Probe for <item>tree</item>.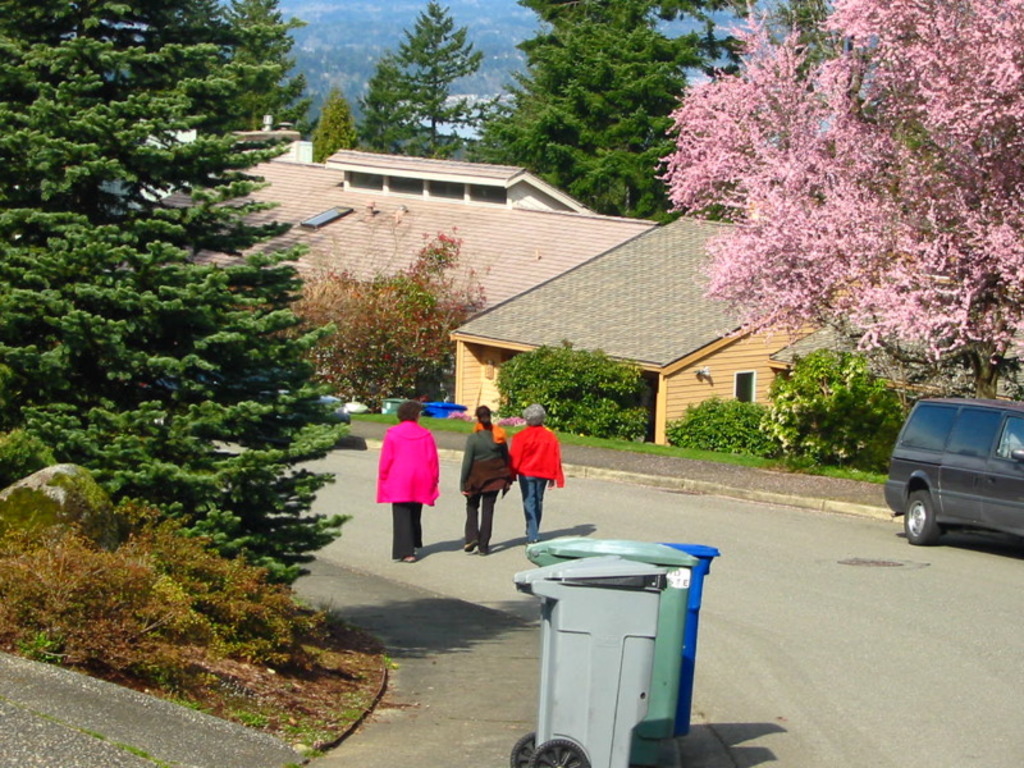
Probe result: 211:0:323:147.
